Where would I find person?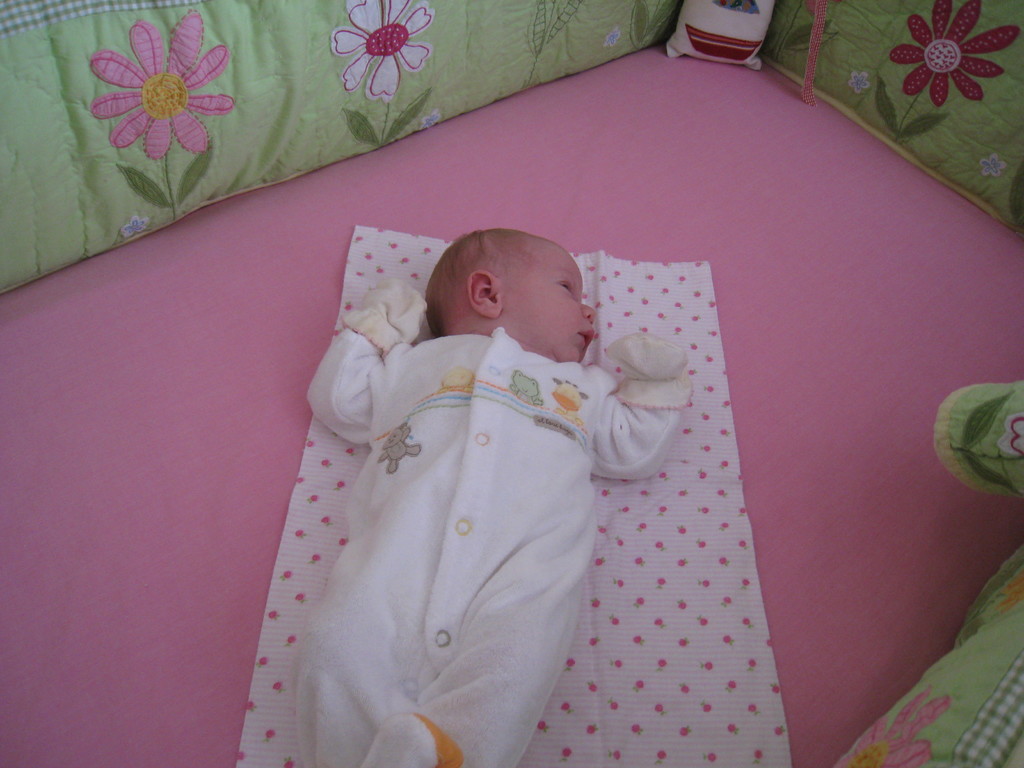
At <region>259, 211, 706, 757</region>.
